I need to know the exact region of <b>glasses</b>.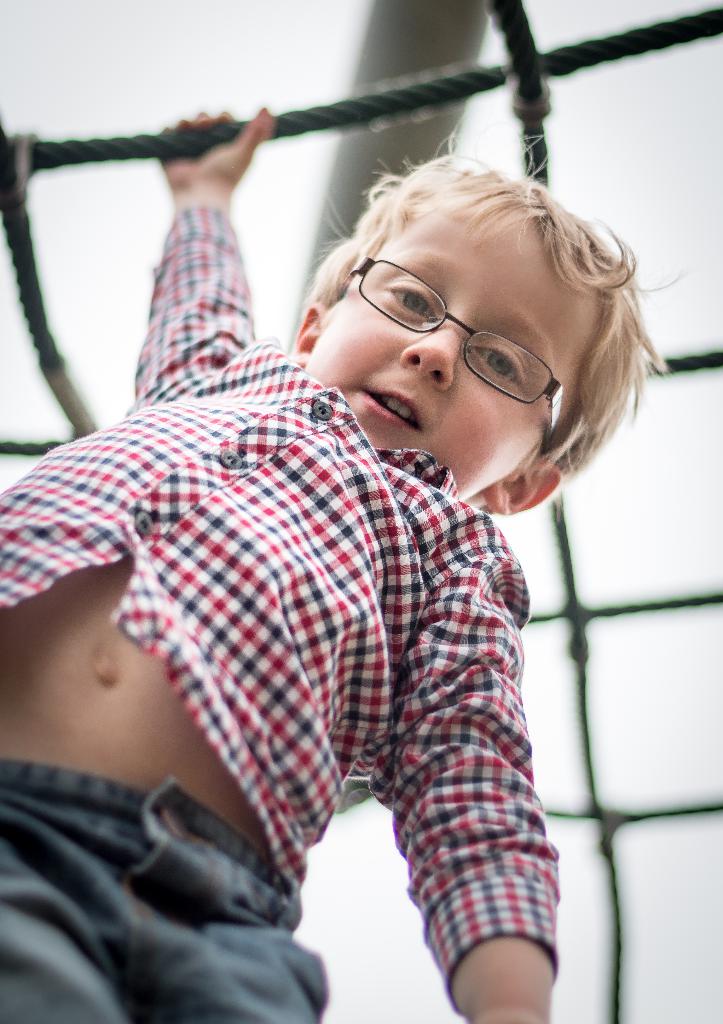
Region: (left=340, top=269, right=562, bottom=457).
